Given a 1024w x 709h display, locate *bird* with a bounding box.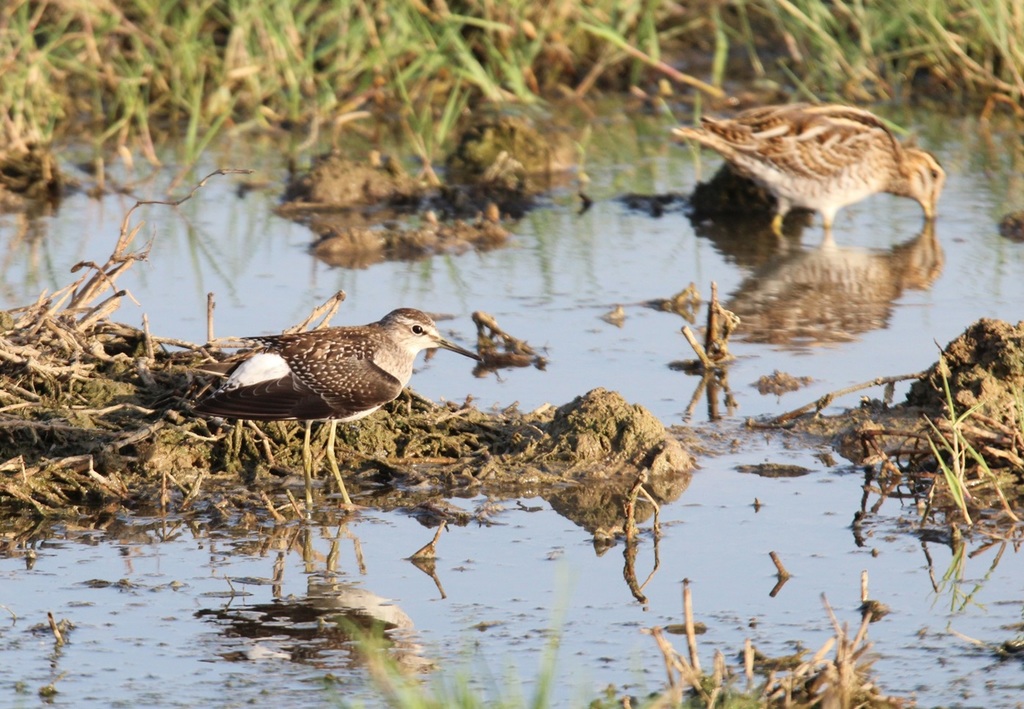
Located: 164,294,470,475.
